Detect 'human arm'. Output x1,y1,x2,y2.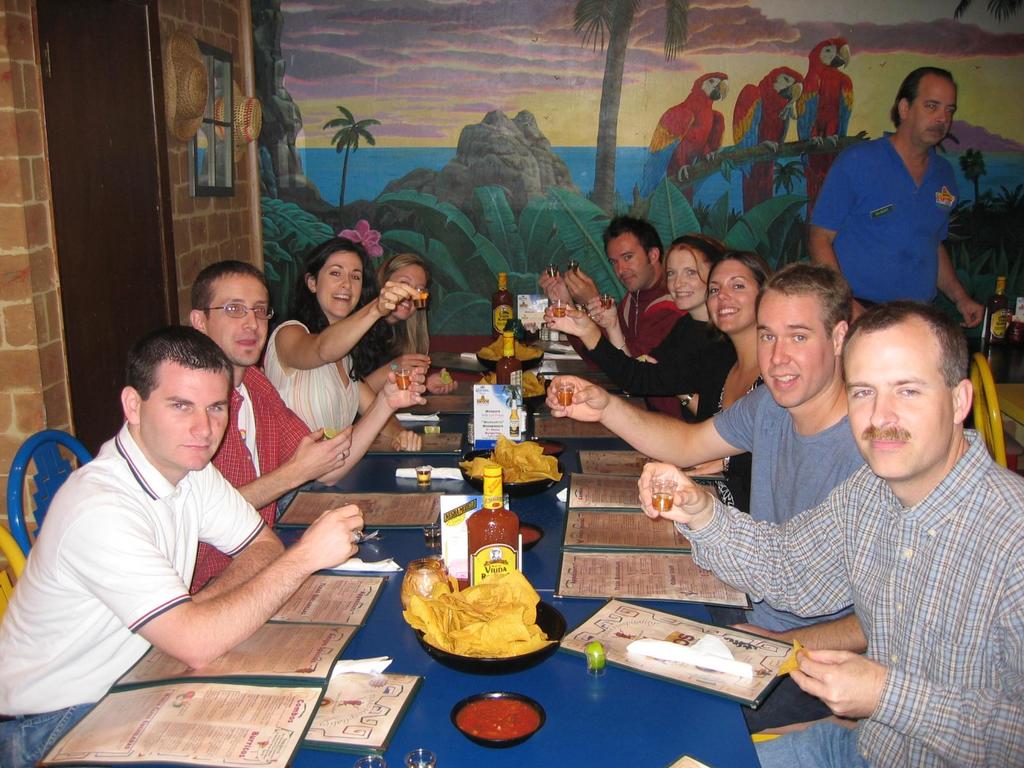
278,278,428,372.
